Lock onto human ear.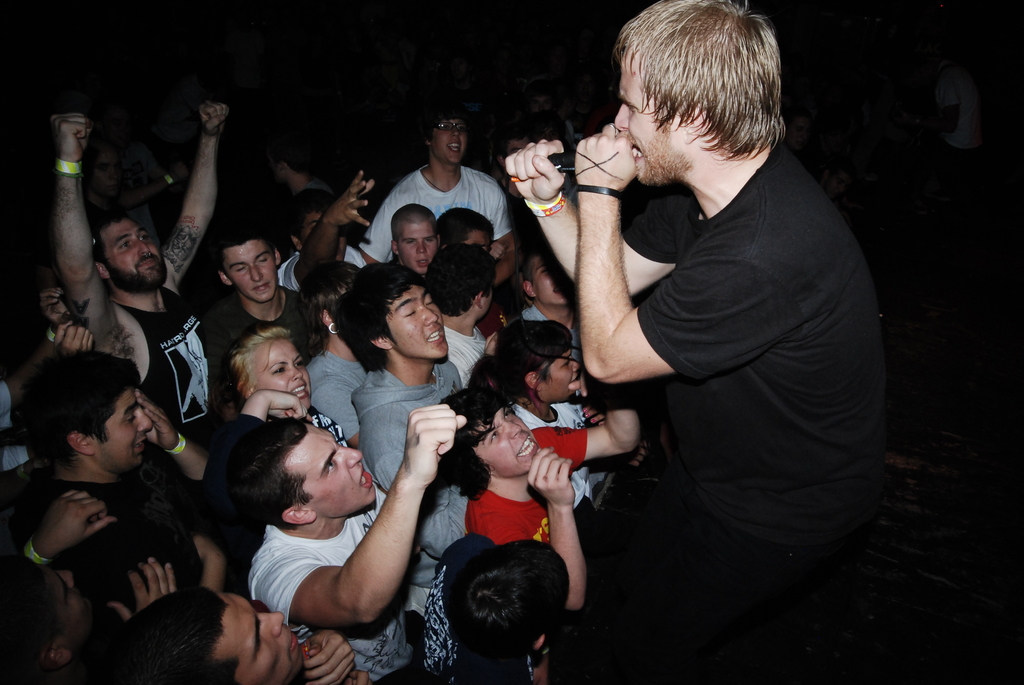
Locked: rect(533, 635, 548, 652).
